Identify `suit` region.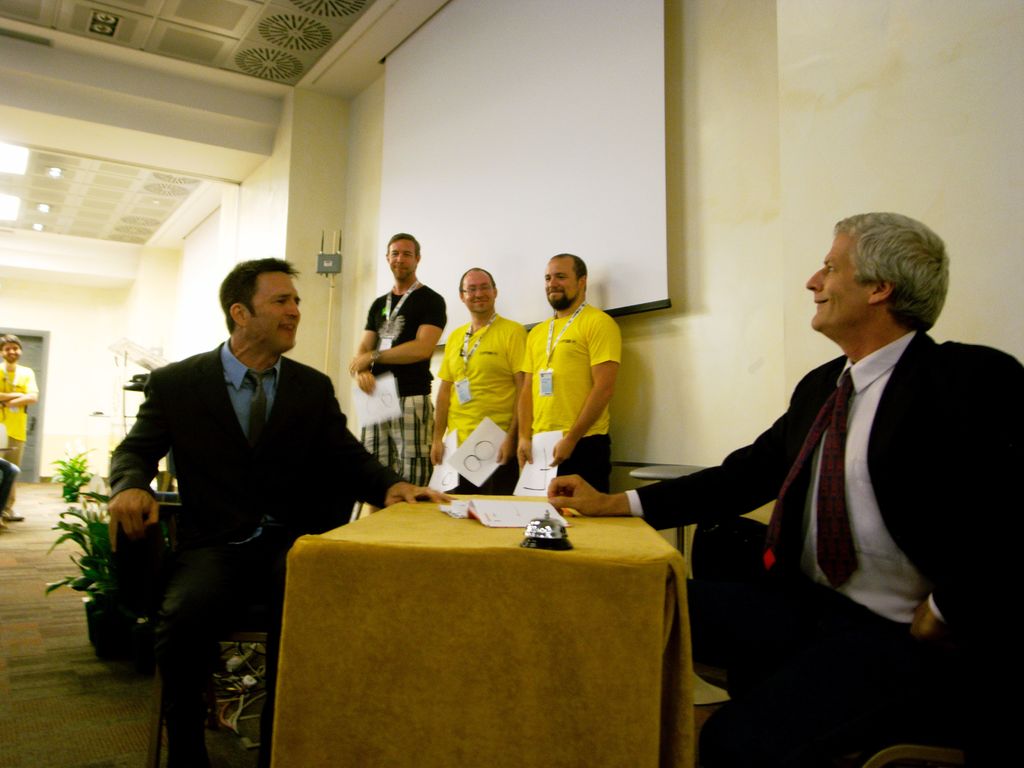
Region: 625, 332, 1023, 767.
